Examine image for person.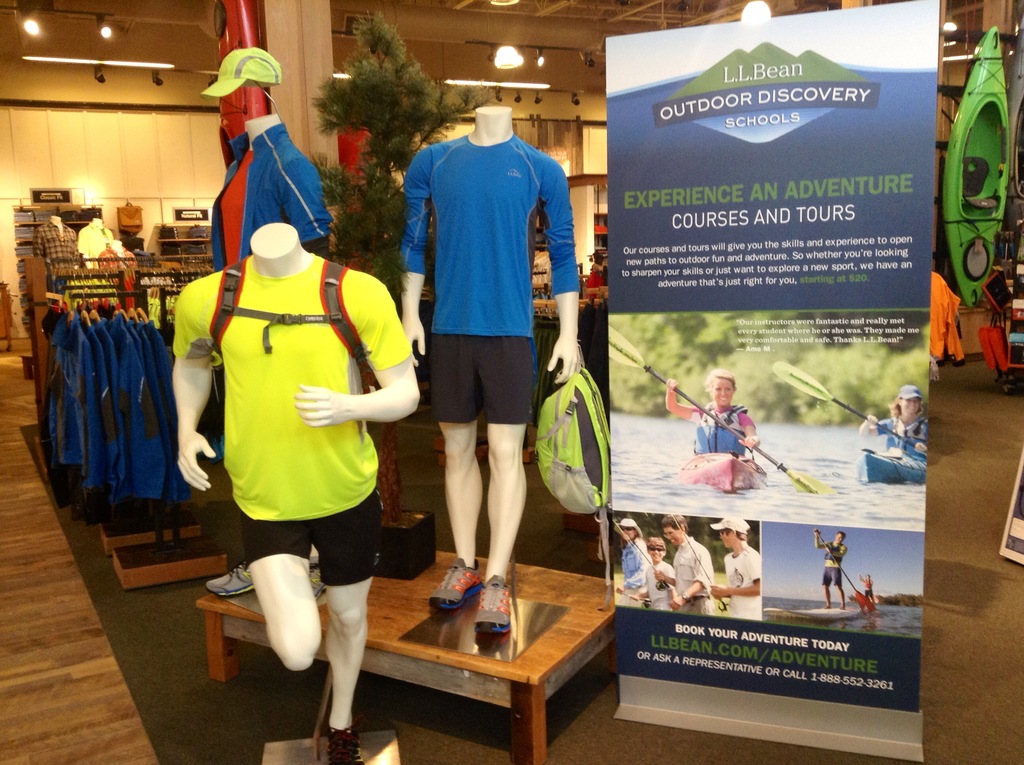
Examination result: box=[611, 517, 652, 609].
